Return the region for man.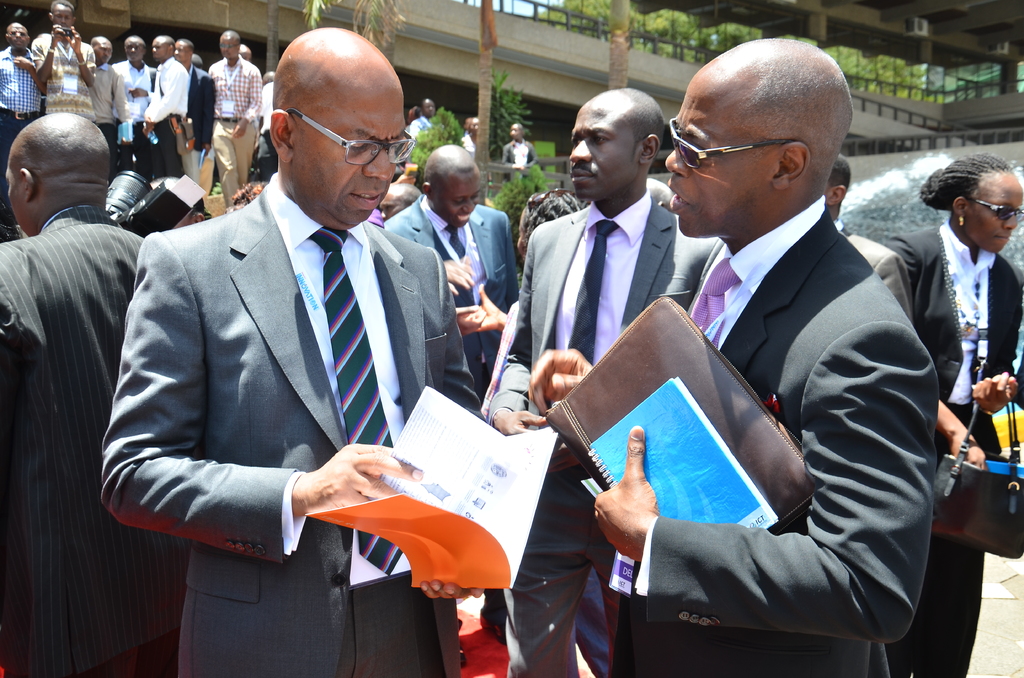
(140,35,188,181).
